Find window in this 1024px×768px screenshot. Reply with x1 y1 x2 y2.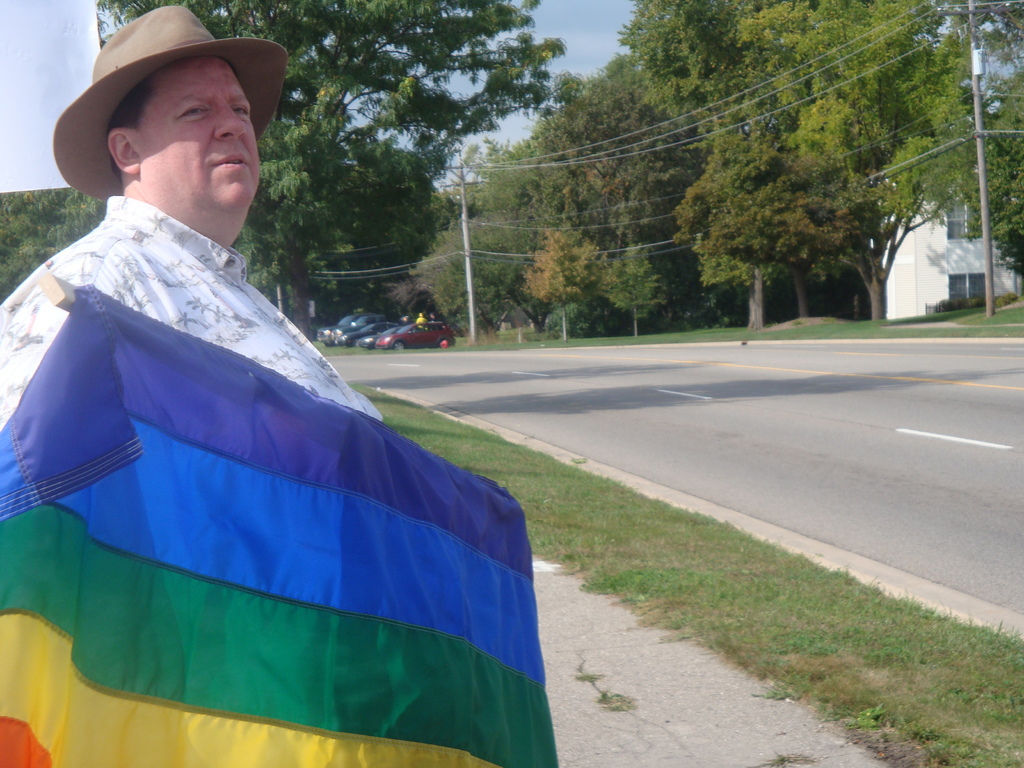
951 273 986 302.
